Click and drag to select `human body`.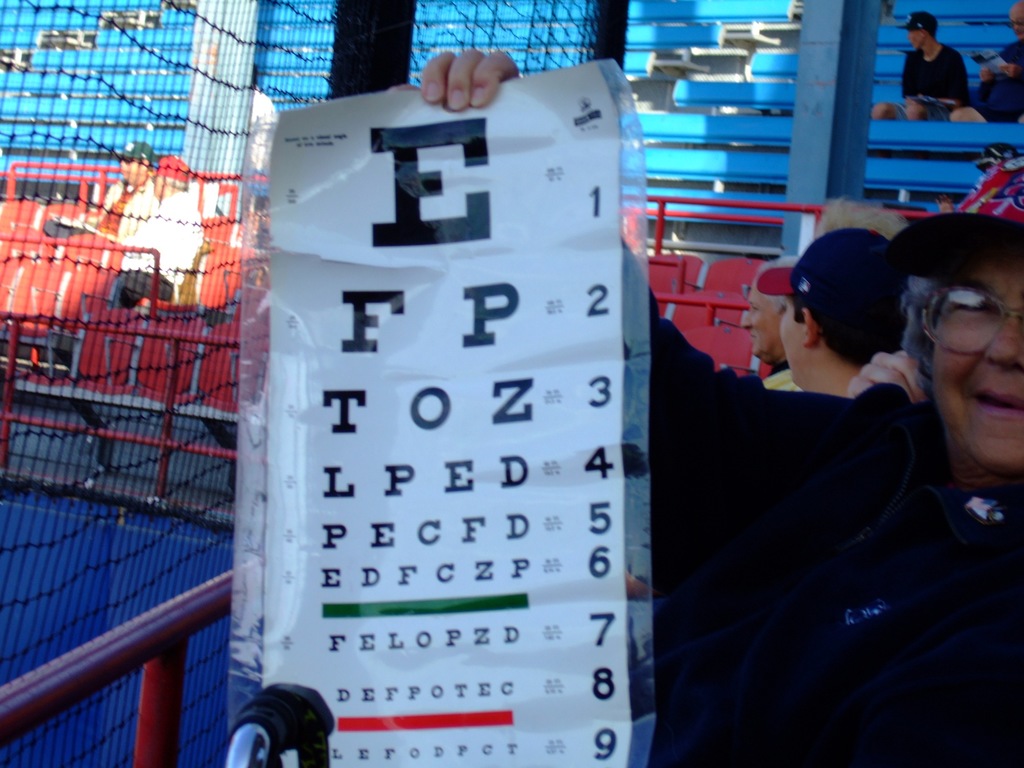
Selection: 979:3:1021:125.
